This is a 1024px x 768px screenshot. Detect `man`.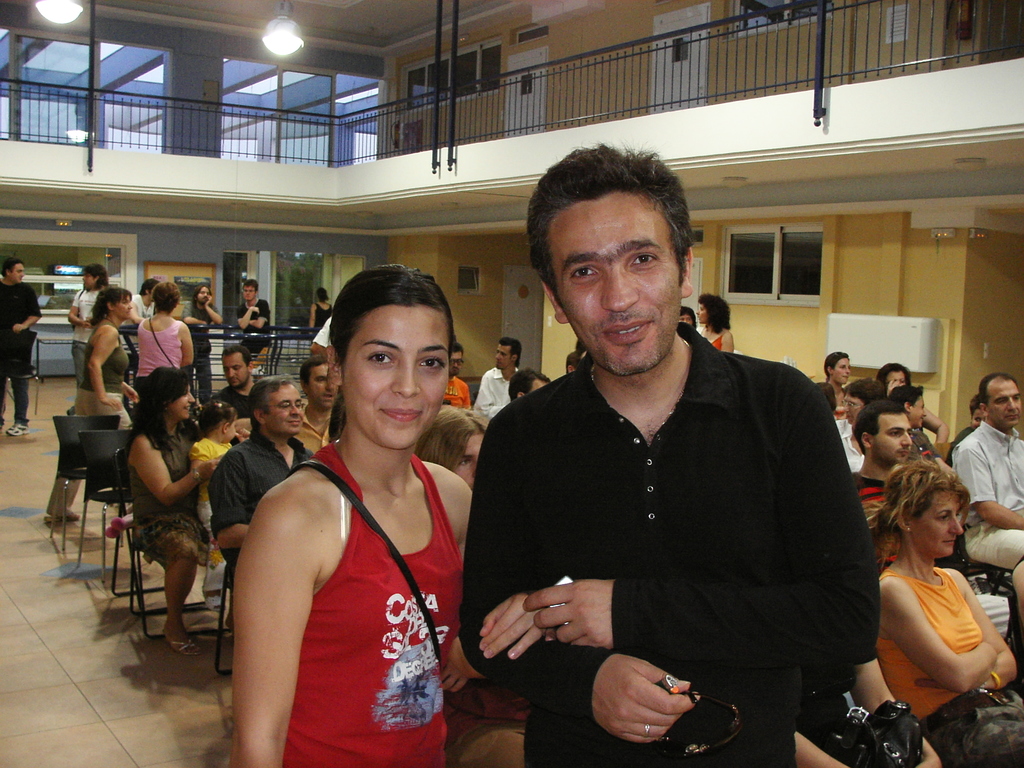
region(203, 344, 259, 444).
